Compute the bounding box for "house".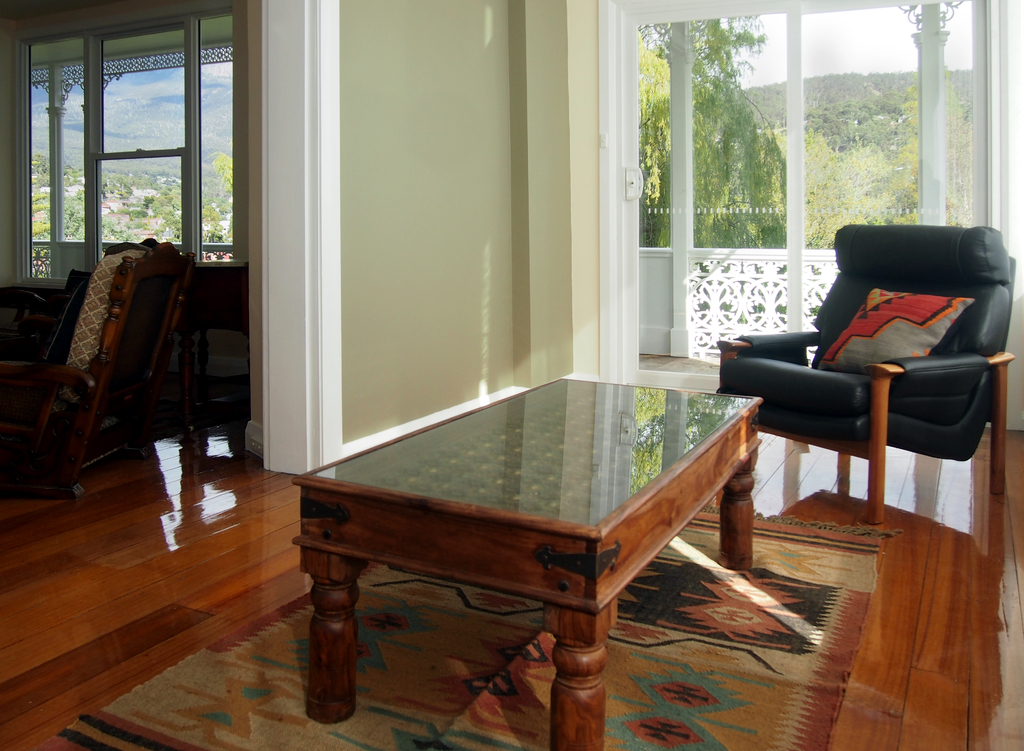
0 0 1023 748.
